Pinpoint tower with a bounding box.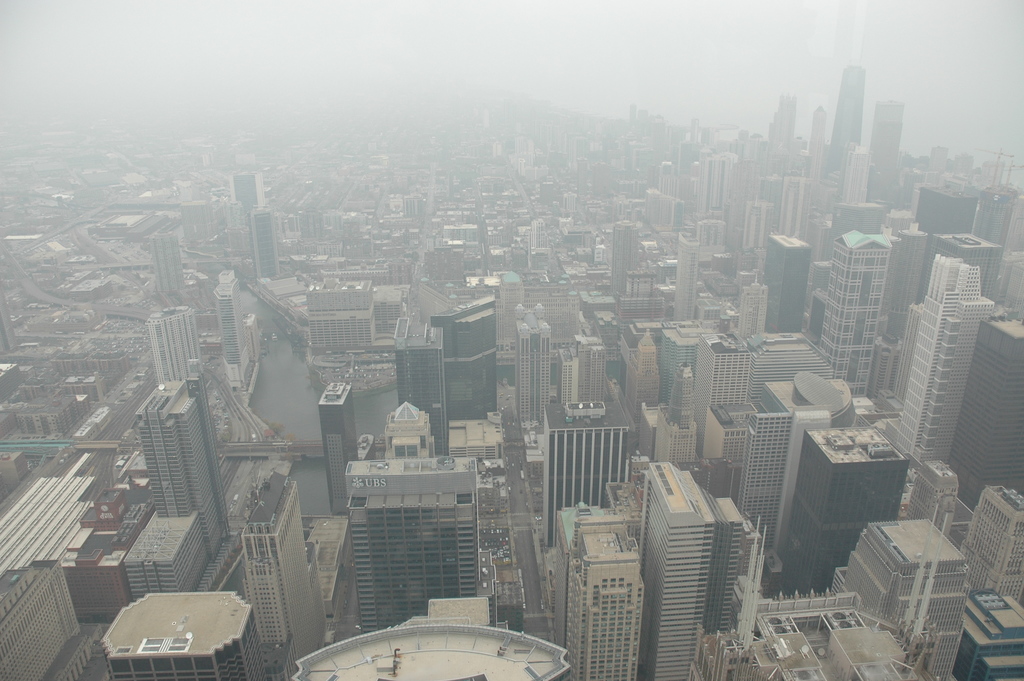
[429, 293, 496, 420].
